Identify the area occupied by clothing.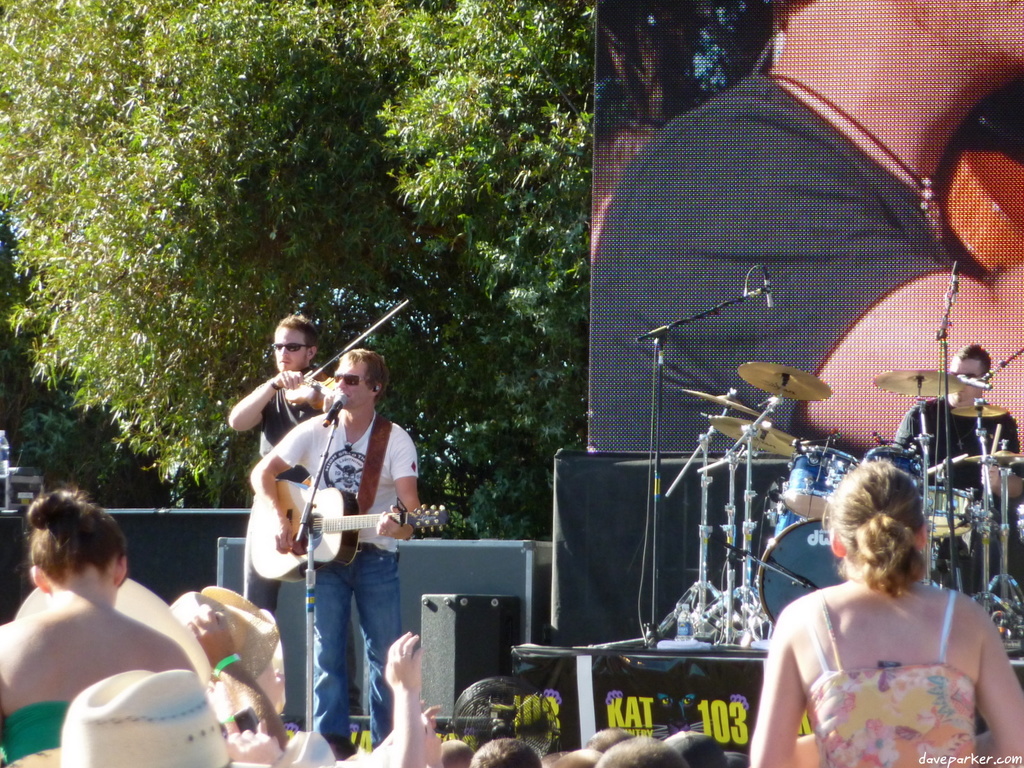
Area: {"left": 260, "top": 419, "right": 430, "bottom": 548}.
